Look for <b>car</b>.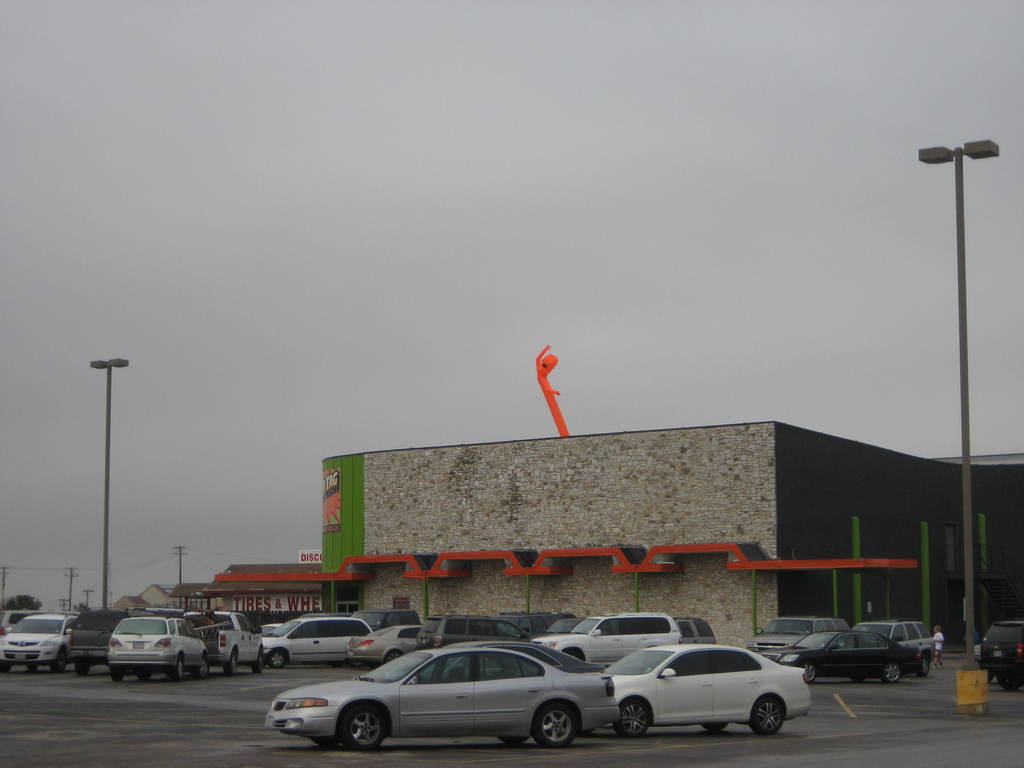
Found: Rect(127, 607, 191, 618).
